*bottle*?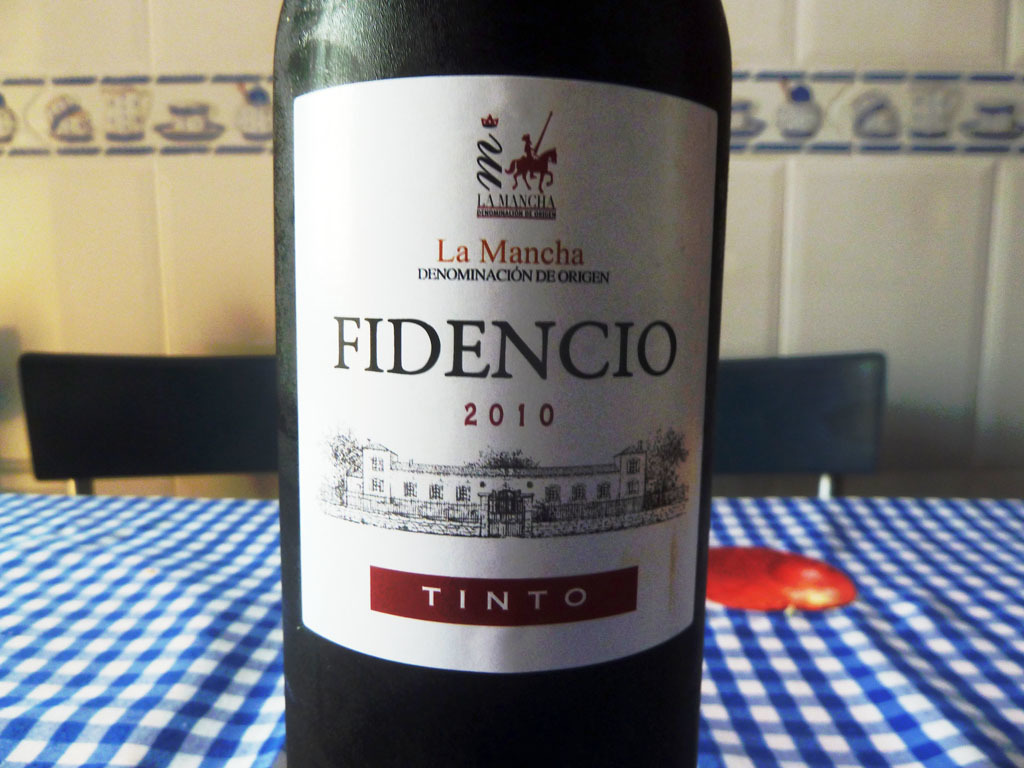
(left=271, top=0, right=734, bottom=767)
